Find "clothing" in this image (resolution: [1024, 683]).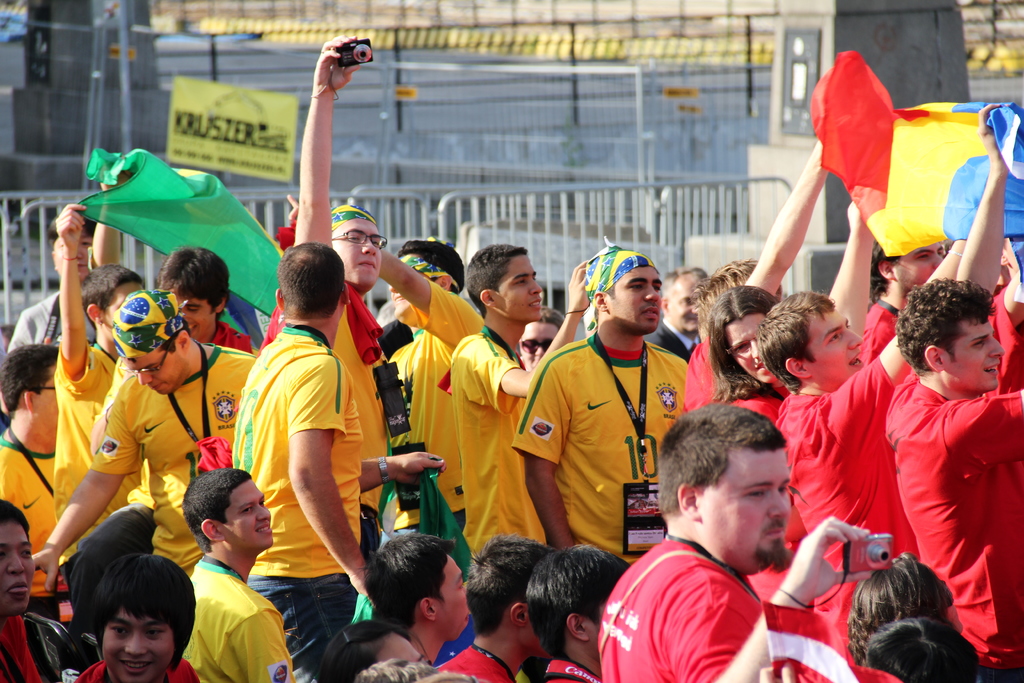
x1=440, y1=637, x2=531, y2=682.
